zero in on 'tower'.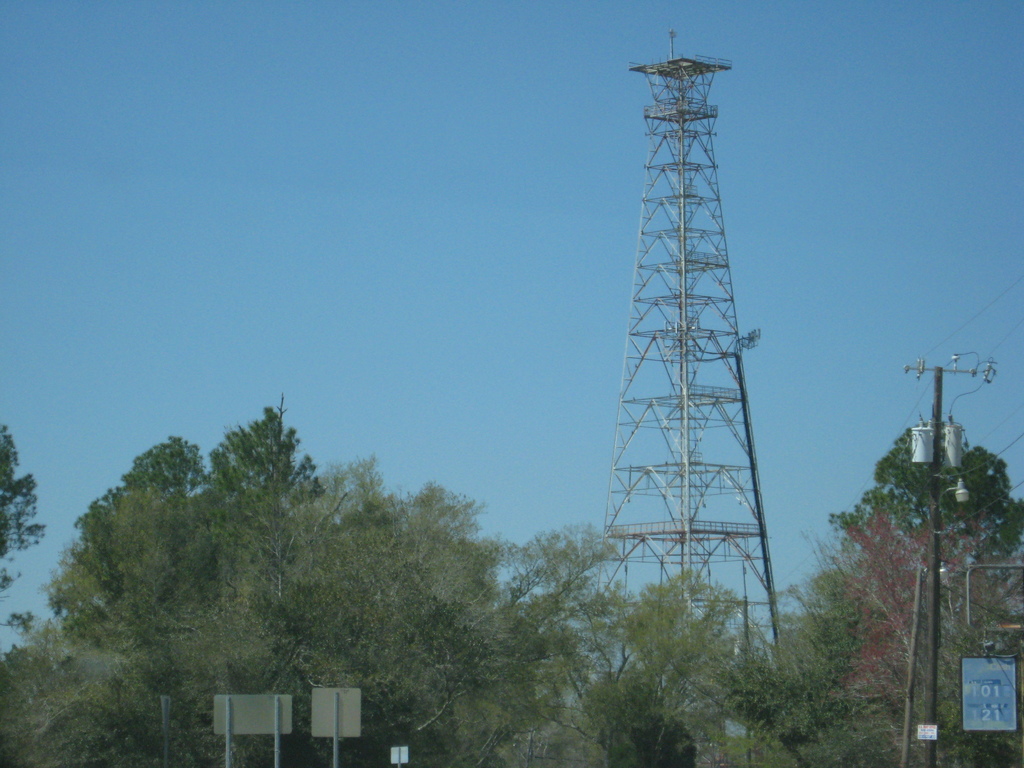
Zeroed in: <region>584, 20, 797, 660</region>.
